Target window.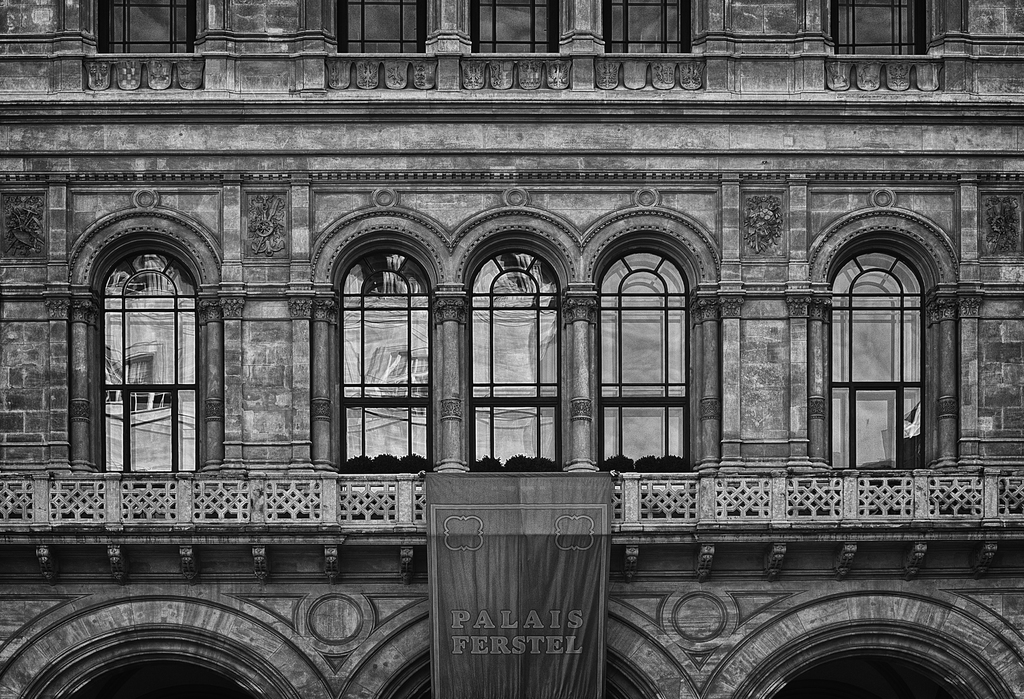
Target region: (808,193,959,475).
